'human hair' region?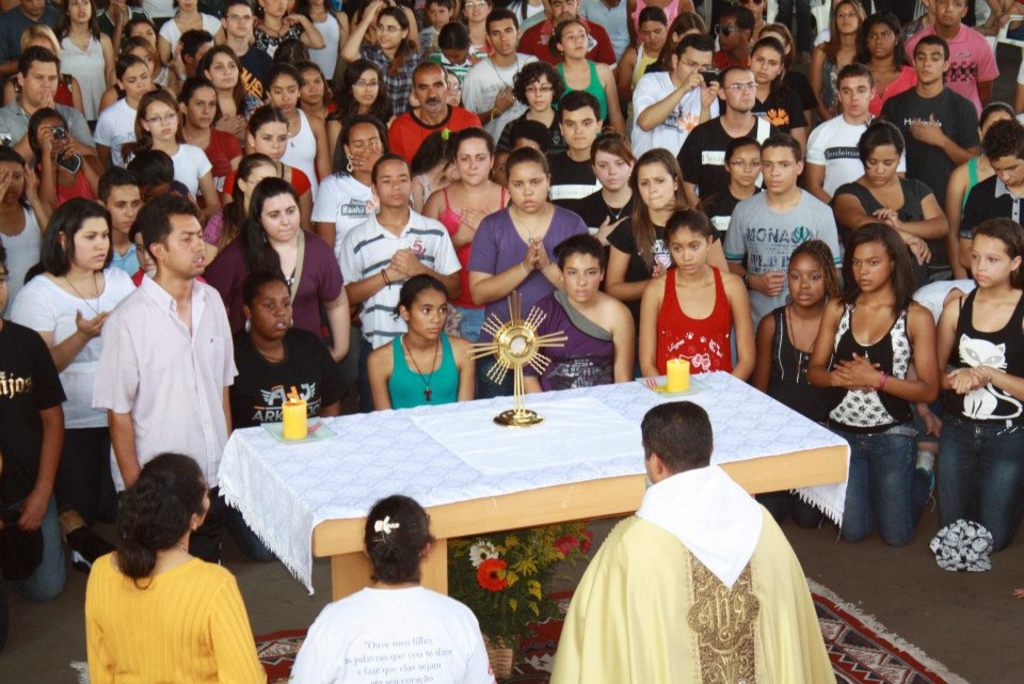
box(390, 272, 448, 320)
